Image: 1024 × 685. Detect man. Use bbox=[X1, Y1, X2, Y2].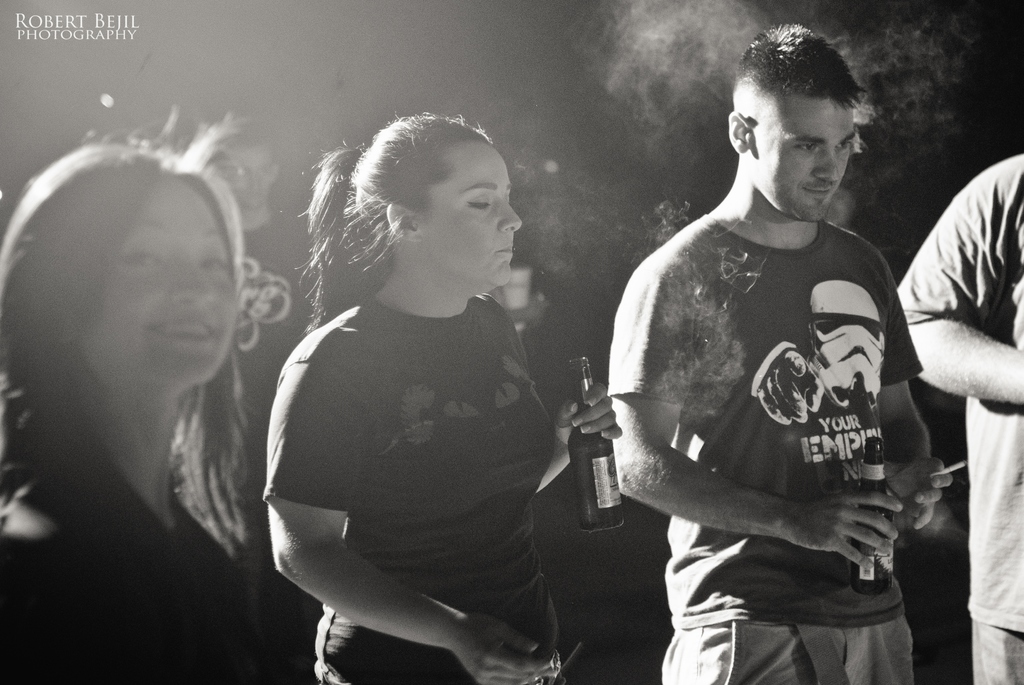
bbox=[603, 12, 961, 684].
